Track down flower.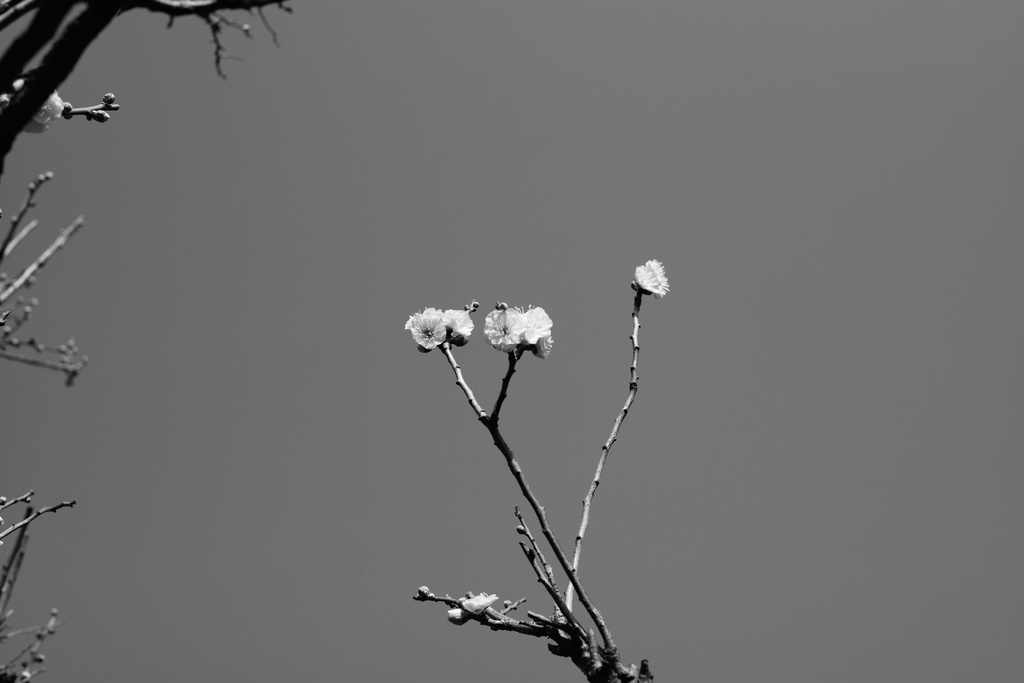
Tracked to 398/299/484/363.
